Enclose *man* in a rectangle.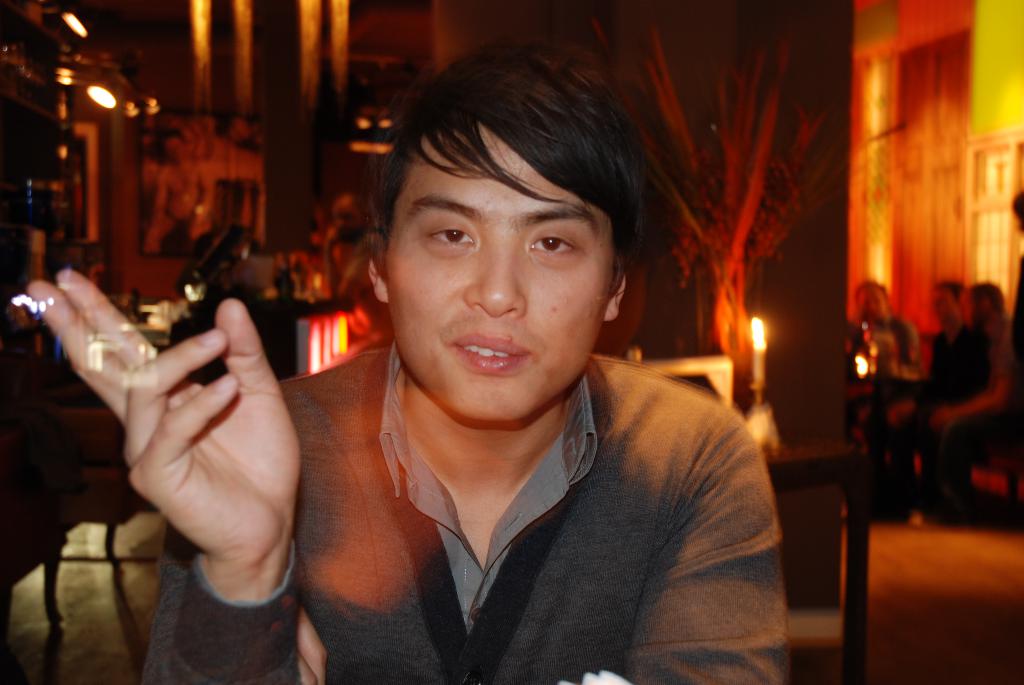
BBox(860, 274, 988, 509).
